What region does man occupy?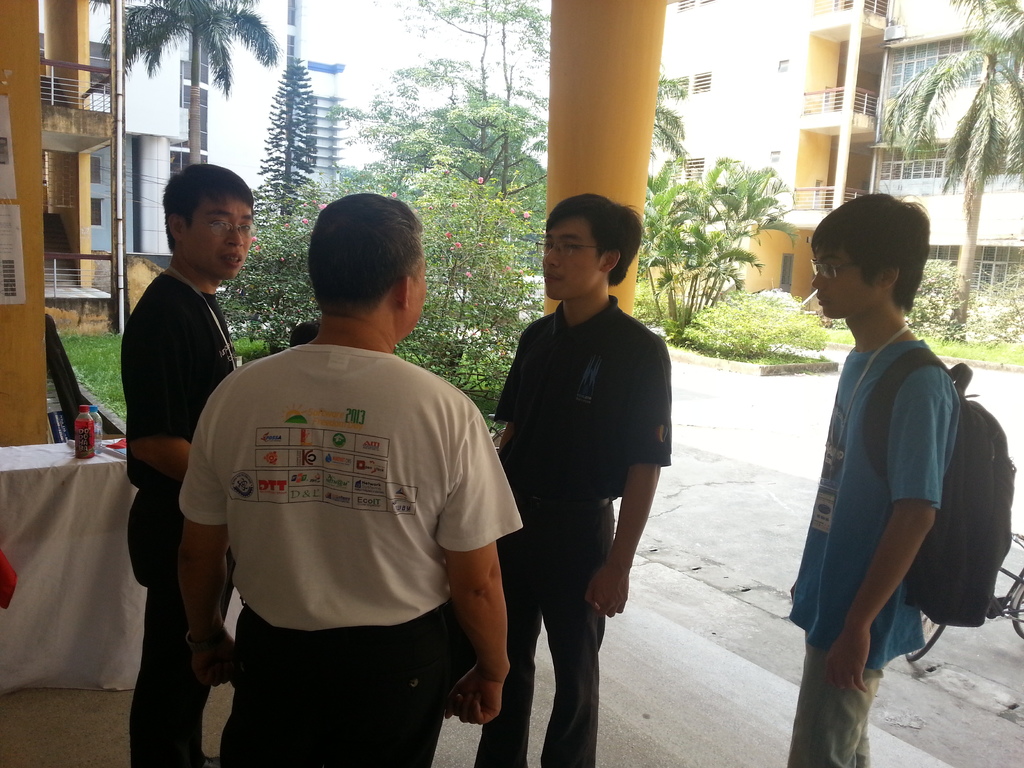
[122,160,250,767].
